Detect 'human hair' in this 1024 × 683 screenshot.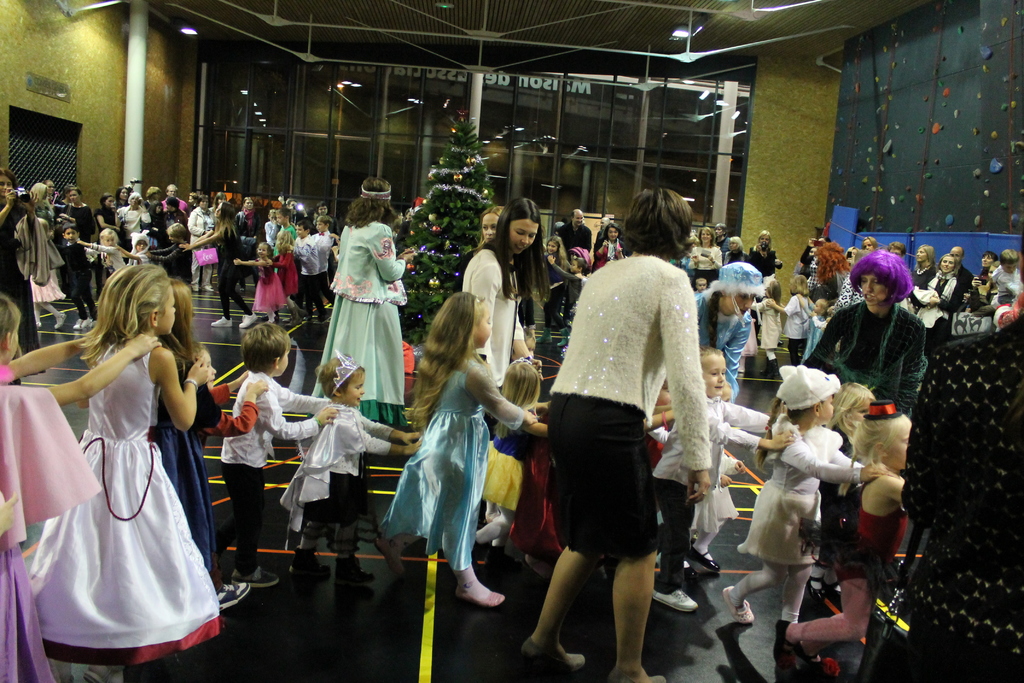
Detection: bbox=[239, 320, 292, 374].
